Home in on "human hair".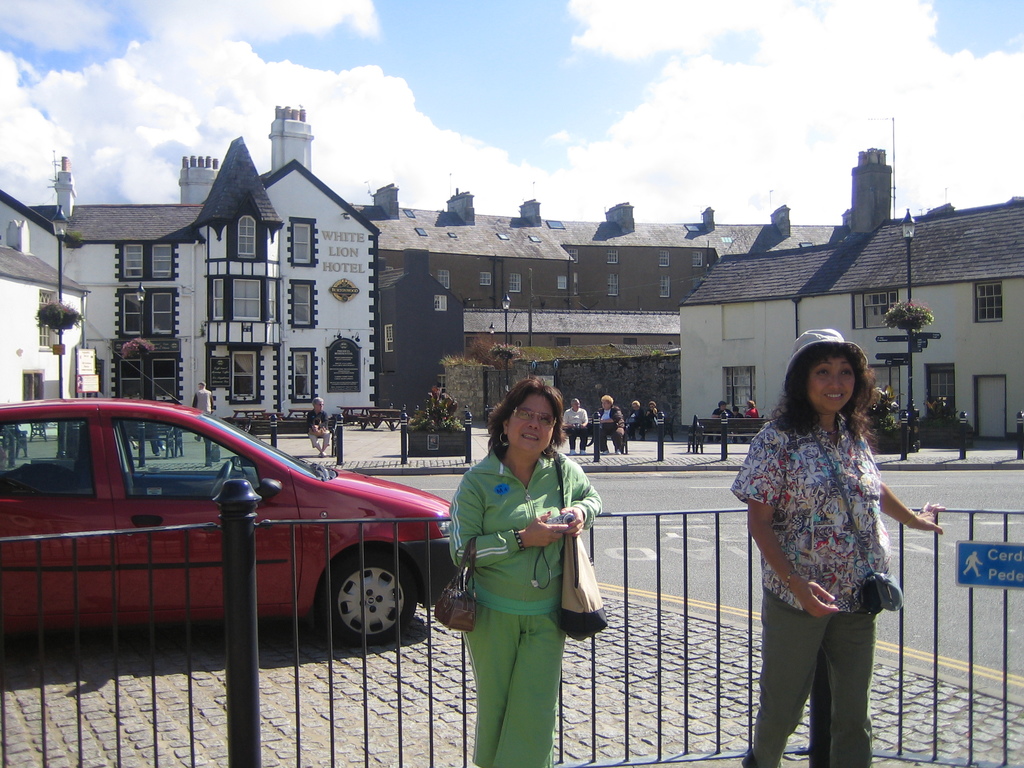
Homed in at 730, 400, 737, 414.
